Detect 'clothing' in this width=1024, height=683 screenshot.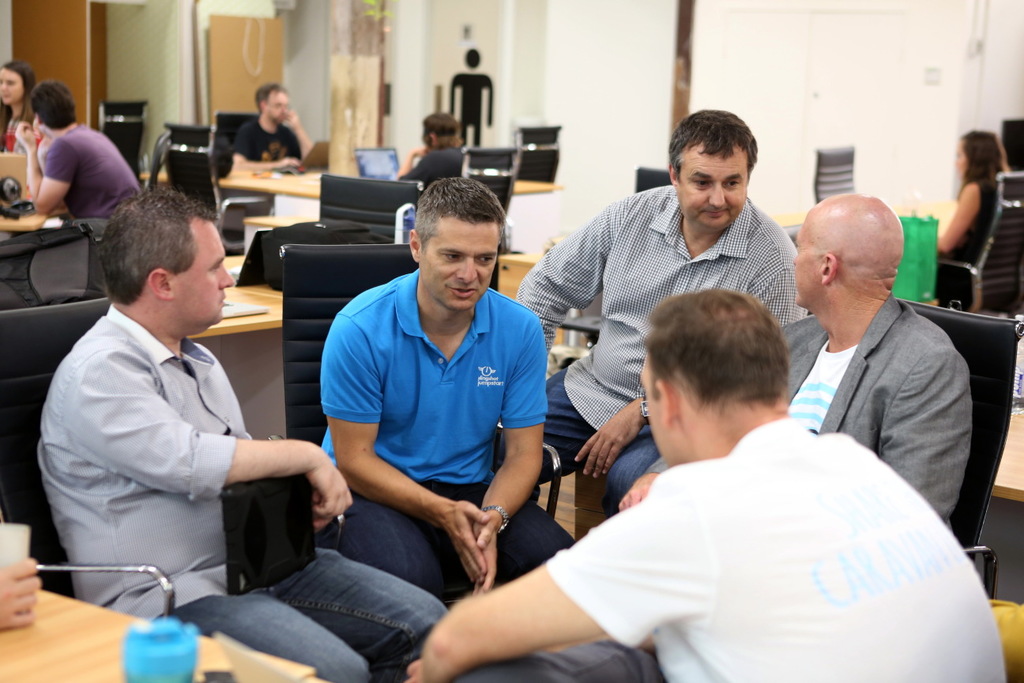
Detection: 646:292:971:517.
